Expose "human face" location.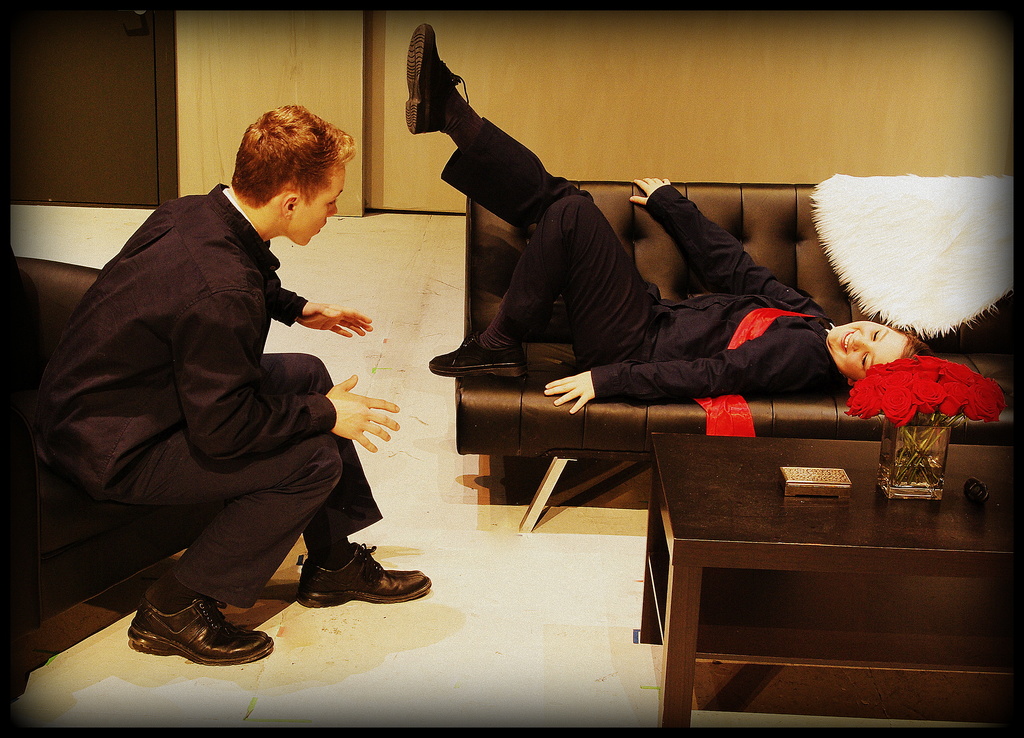
Exposed at crop(828, 322, 902, 381).
